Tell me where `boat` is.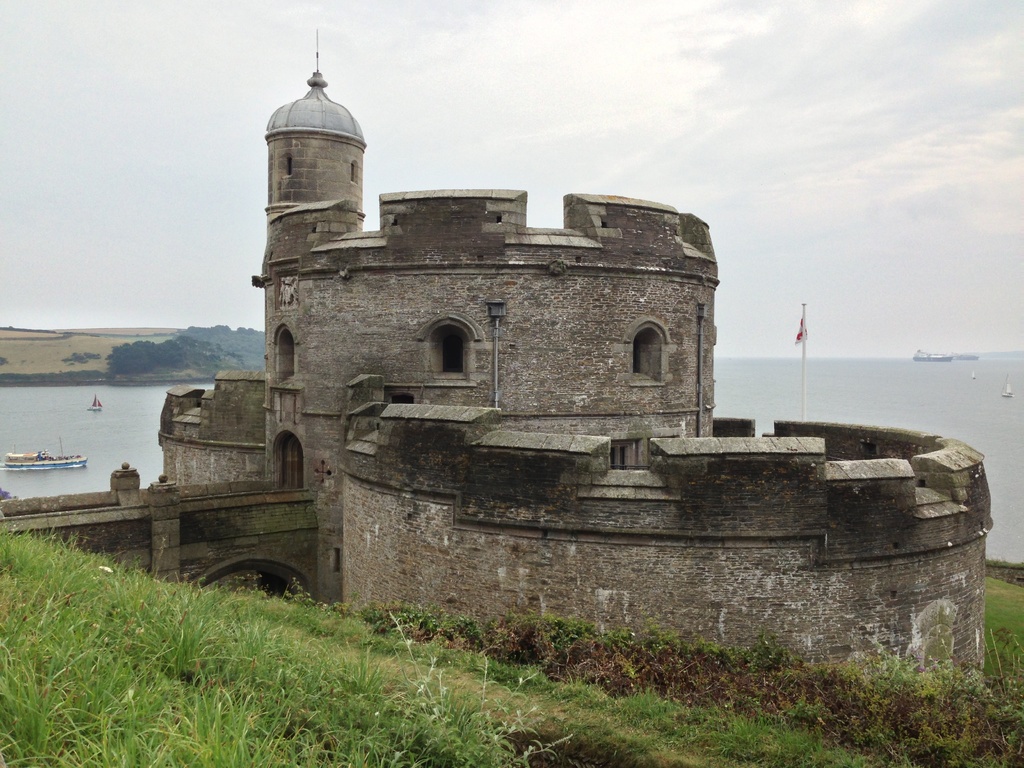
`boat` is at bbox=(86, 394, 113, 416).
